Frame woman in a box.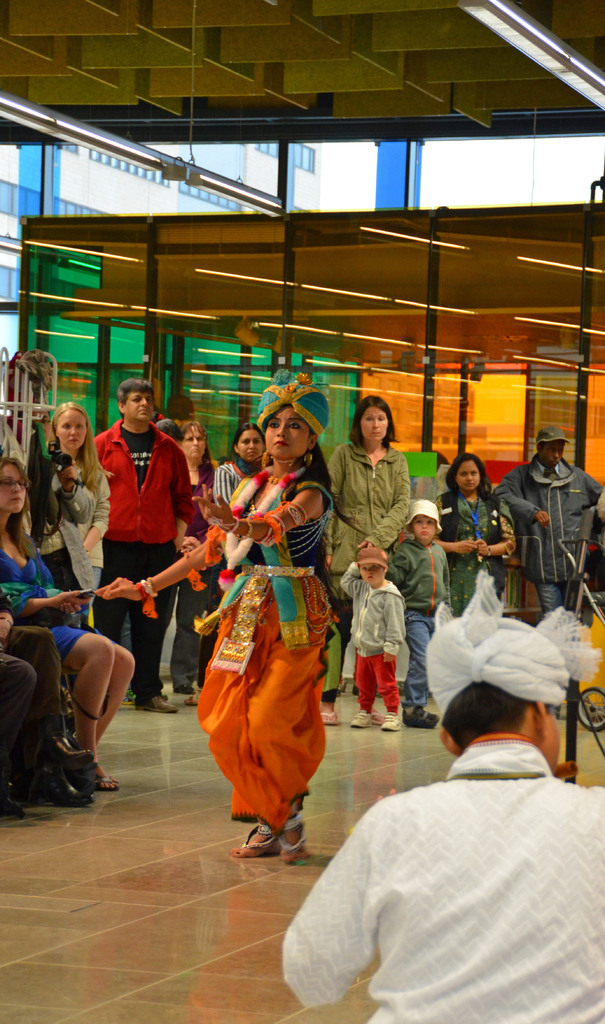
[97,373,345,867].
